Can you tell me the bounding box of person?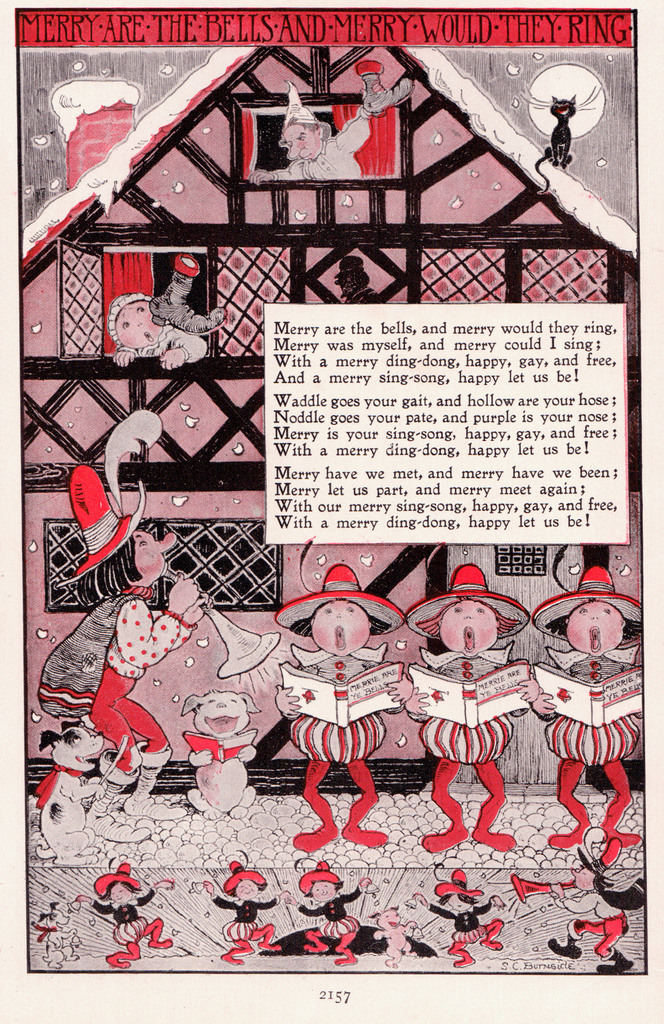
<box>398,557,549,853</box>.
